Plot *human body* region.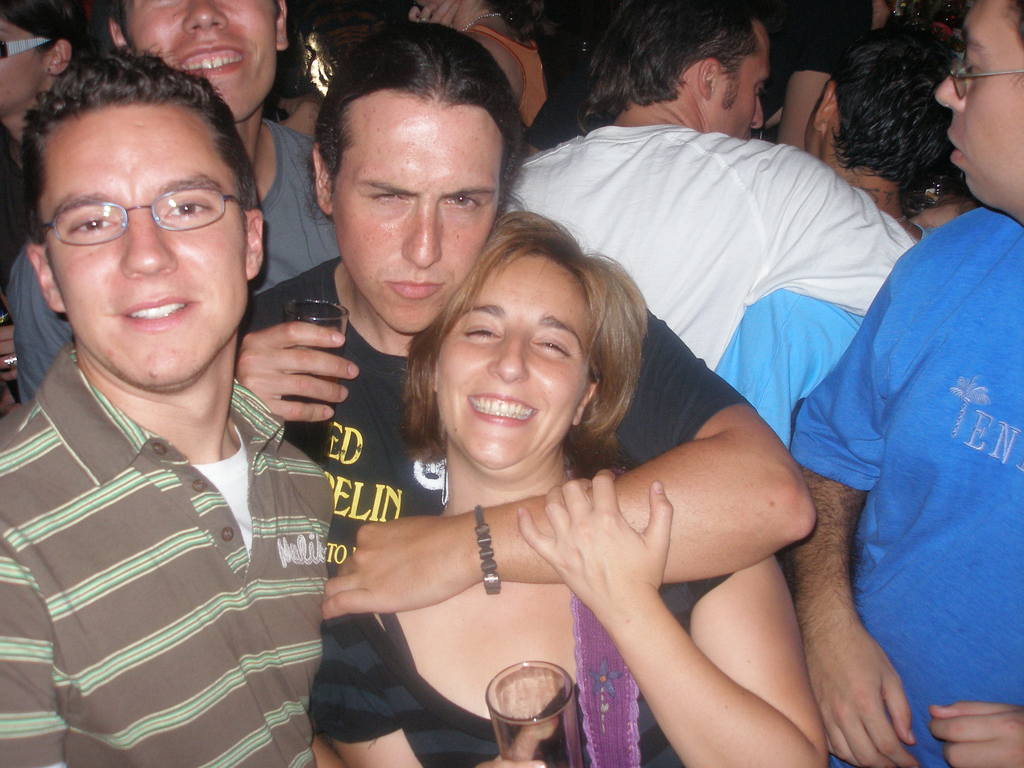
Plotted at [x1=501, y1=128, x2=932, y2=371].
